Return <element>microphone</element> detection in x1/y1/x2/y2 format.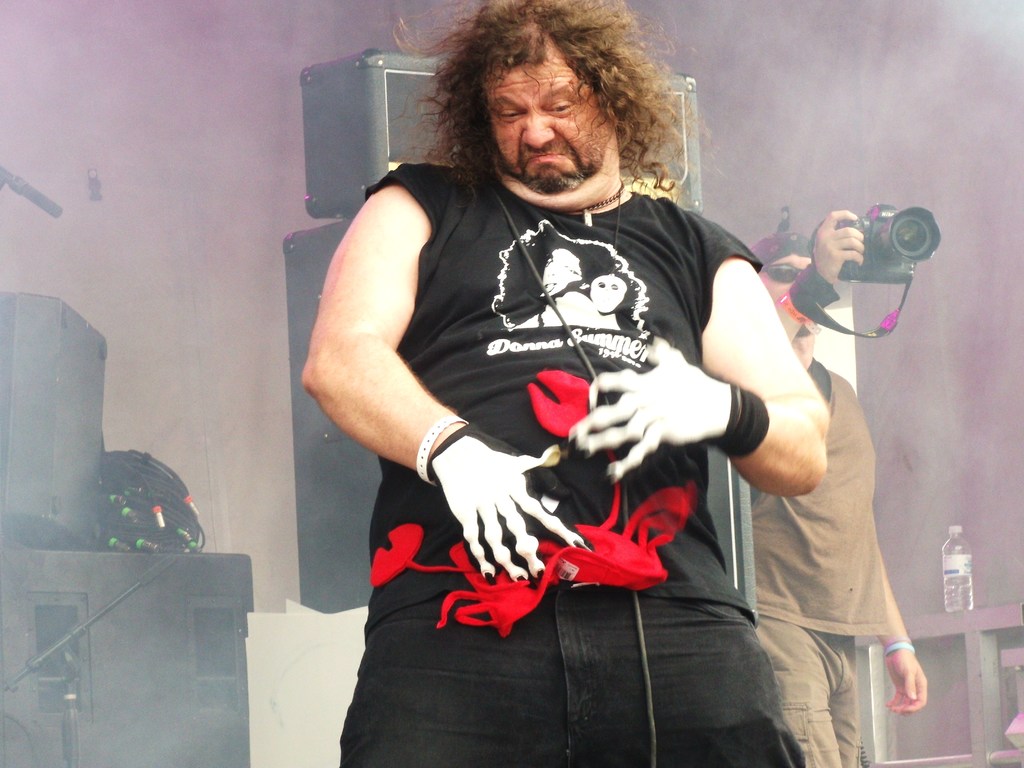
0/145/70/221.
